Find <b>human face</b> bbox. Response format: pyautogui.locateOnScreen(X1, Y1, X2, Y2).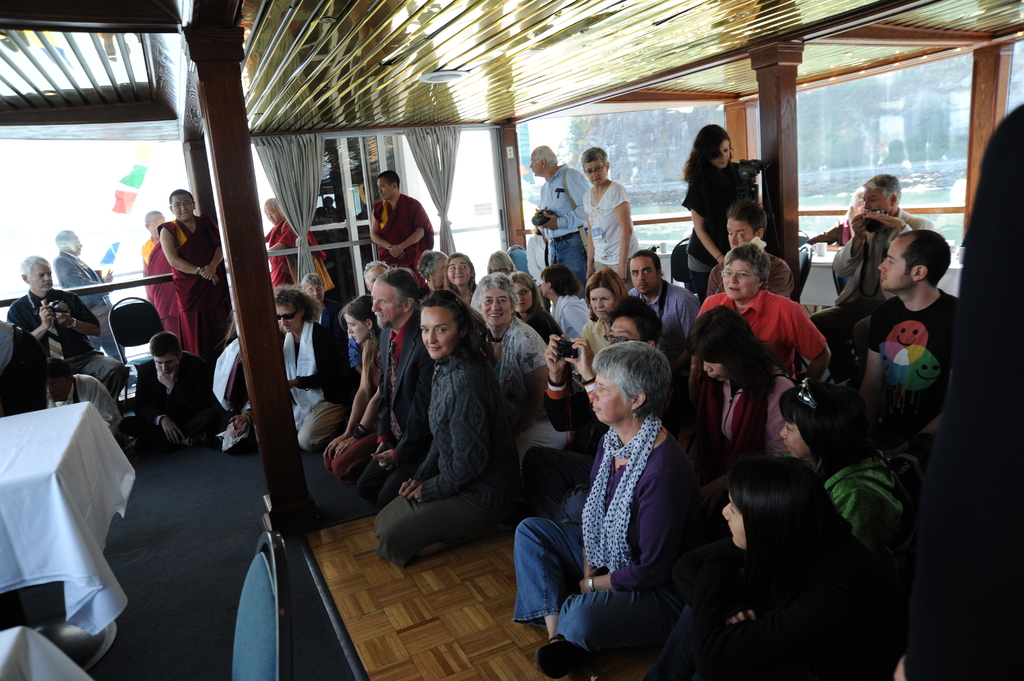
pyautogui.locateOnScreen(514, 285, 531, 314).
